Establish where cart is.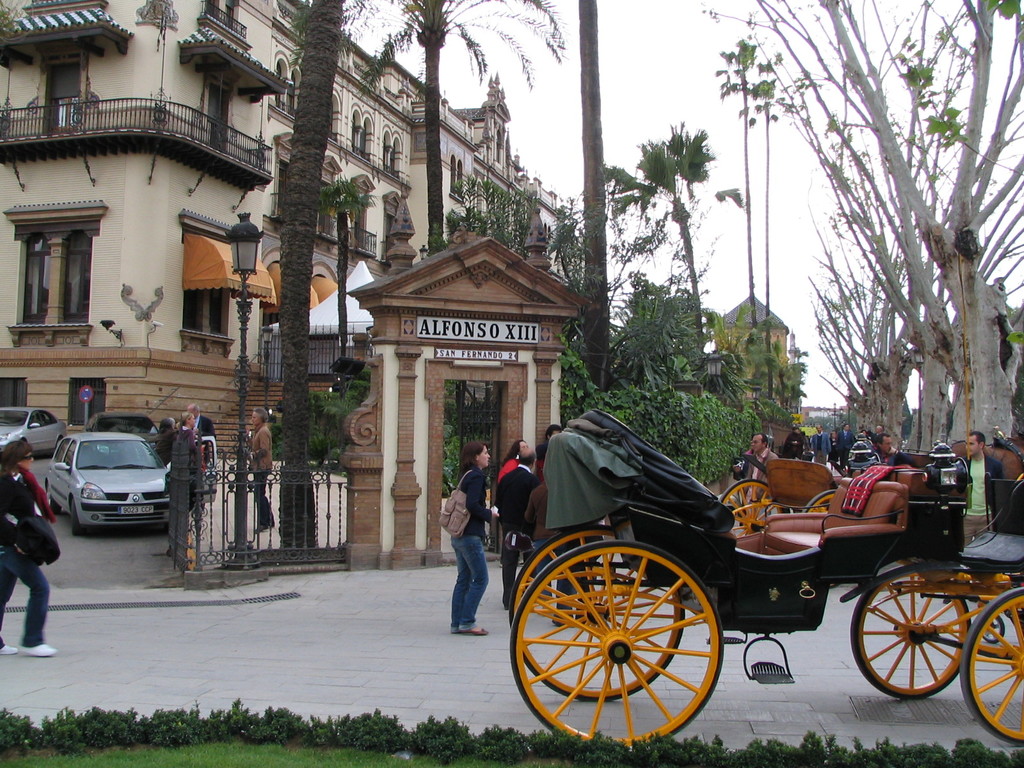
Established at bbox=[527, 440, 1019, 723].
